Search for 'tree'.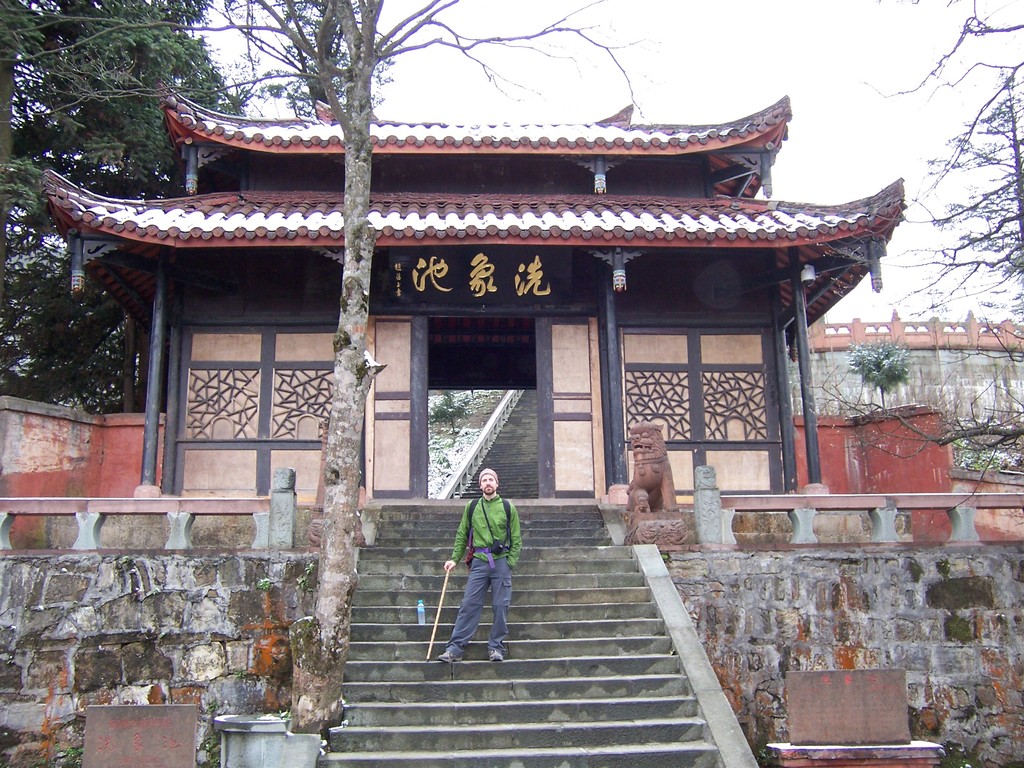
Found at (x1=813, y1=0, x2=1023, y2=562).
